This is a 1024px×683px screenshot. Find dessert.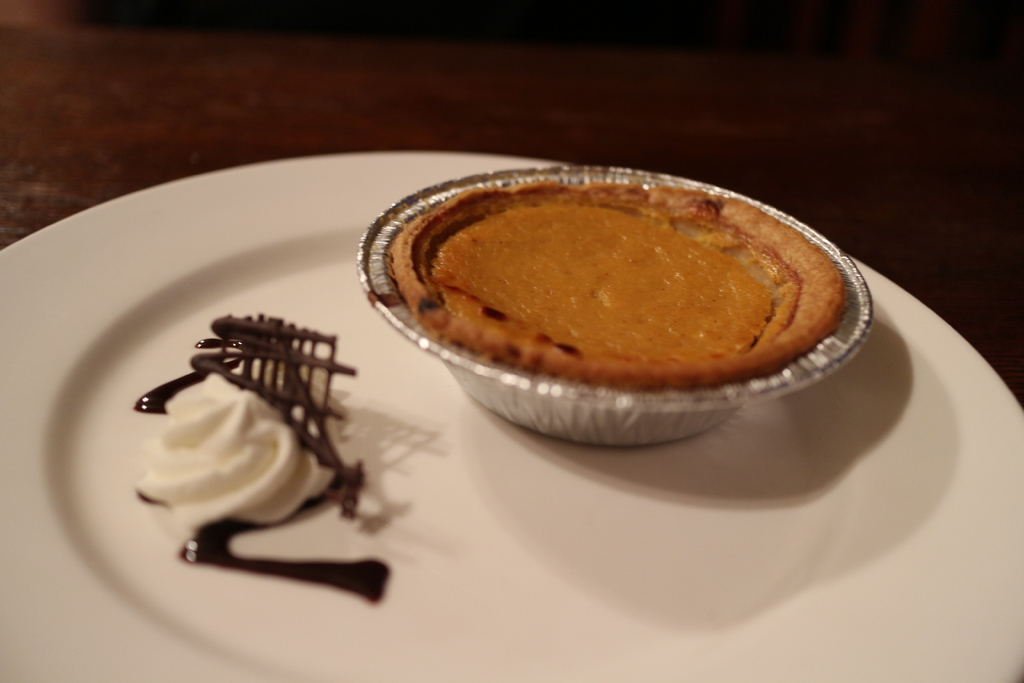
Bounding box: bbox(129, 305, 396, 594).
